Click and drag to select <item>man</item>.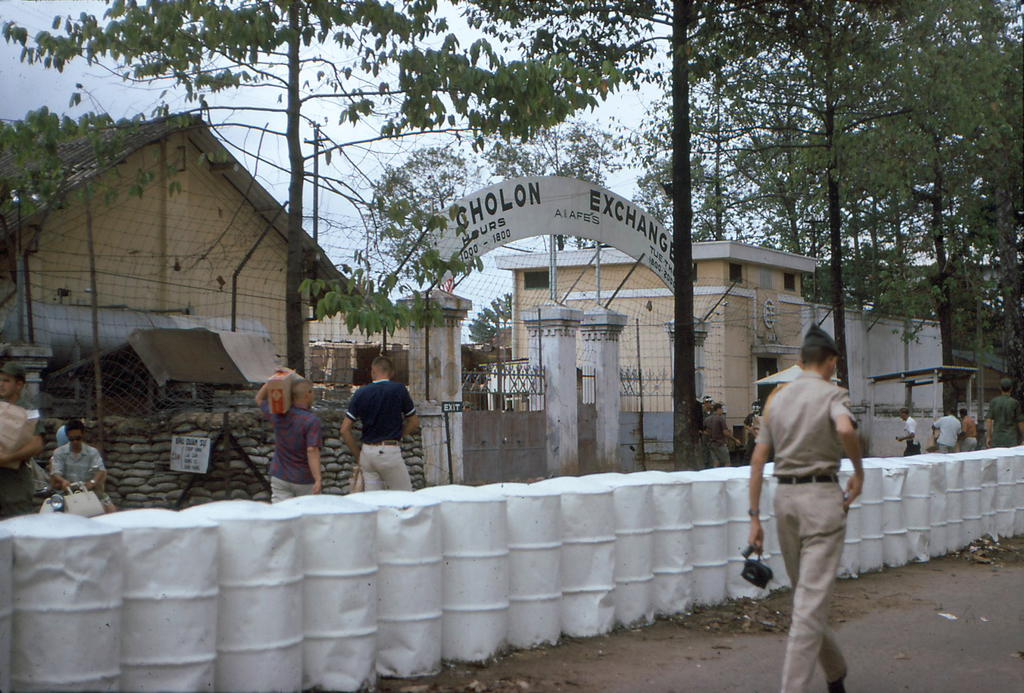
Selection: {"x1": 990, "y1": 375, "x2": 1023, "y2": 452}.
